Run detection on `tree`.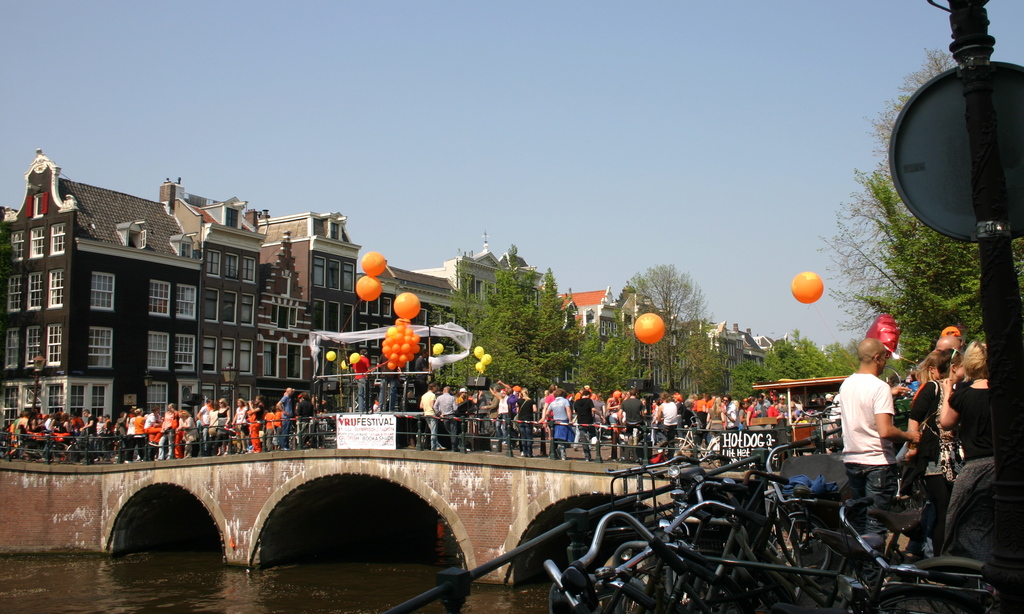
Result: 674 314 737 398.
